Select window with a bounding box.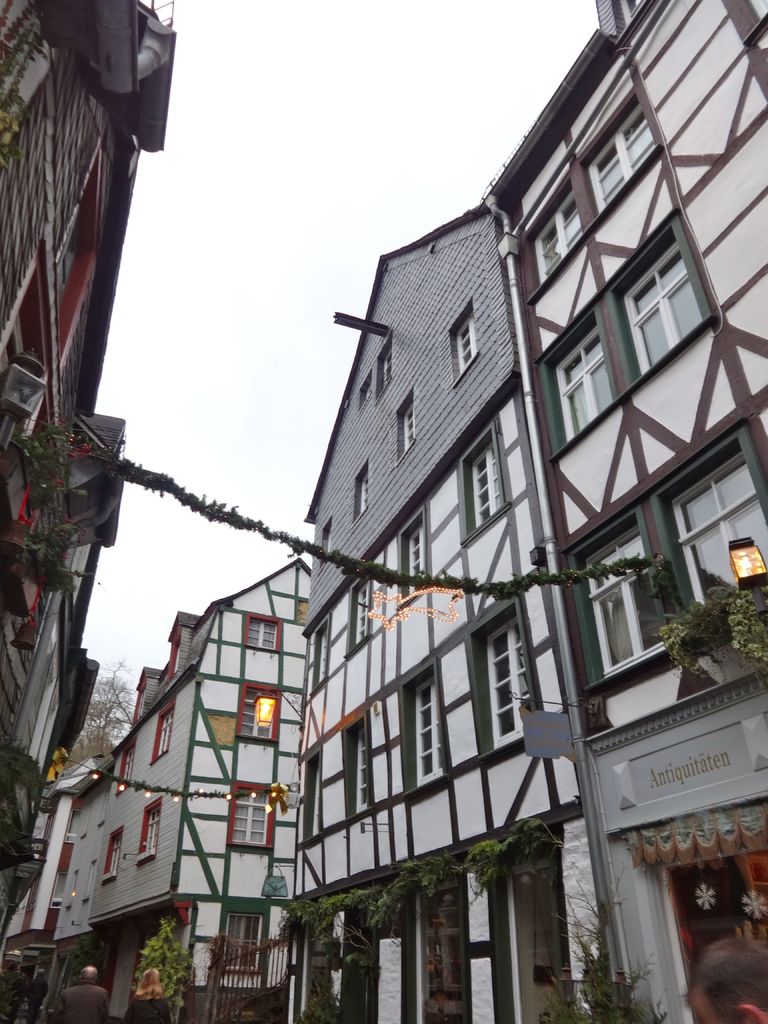
select_region(401, 526, 433, 603).
